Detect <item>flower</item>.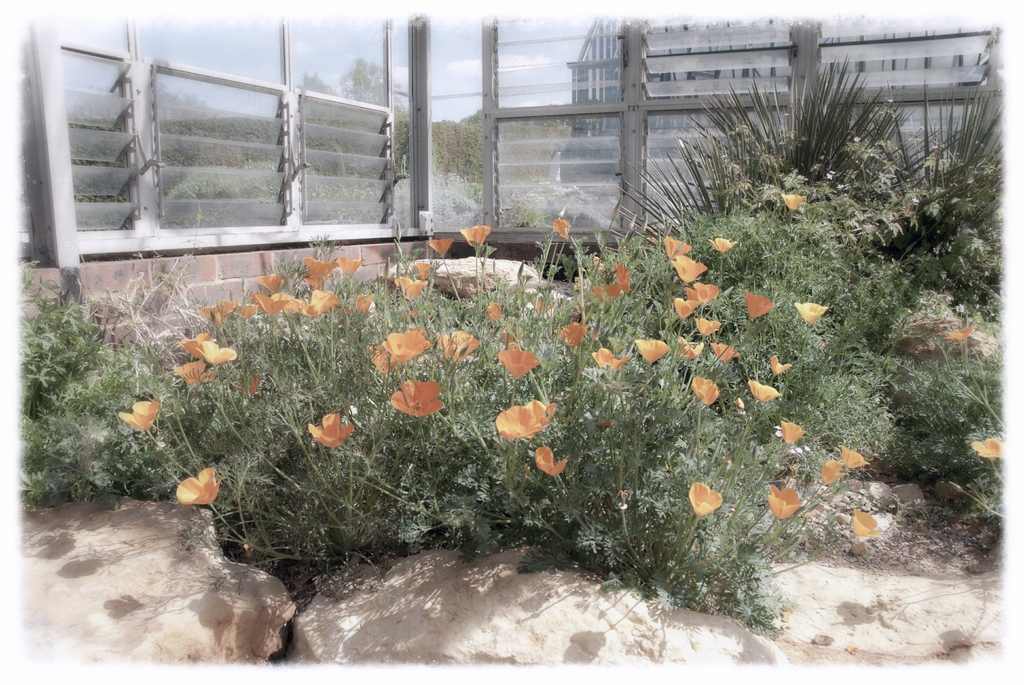
Detected at [671, 257, 706, 283].
